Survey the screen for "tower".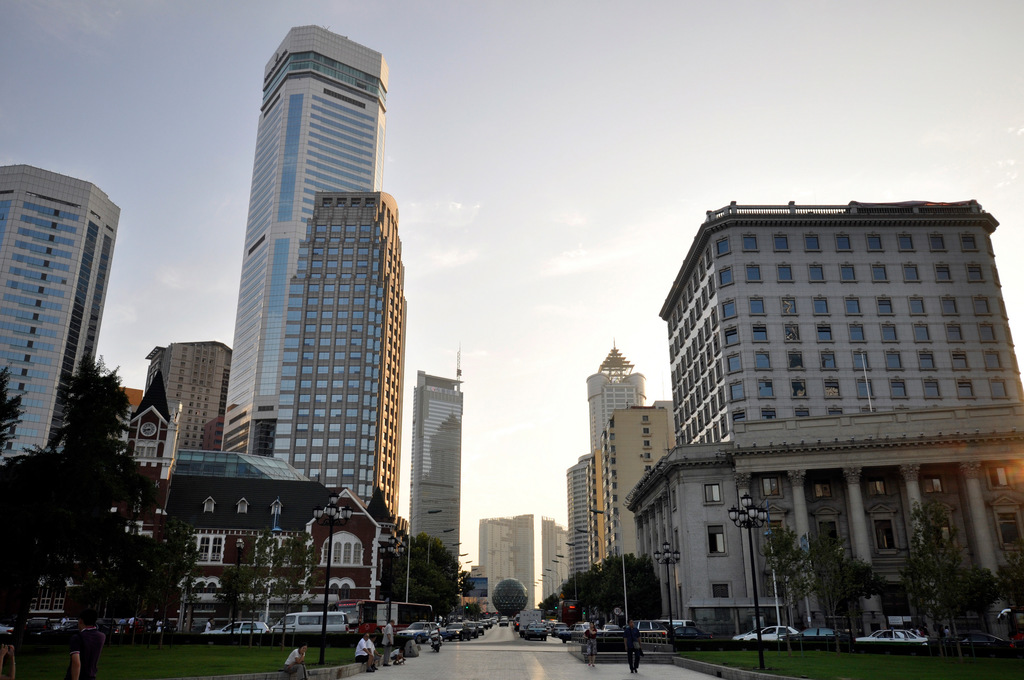
Survey found: x1=0, y1=161, x2=122, y2=469.
